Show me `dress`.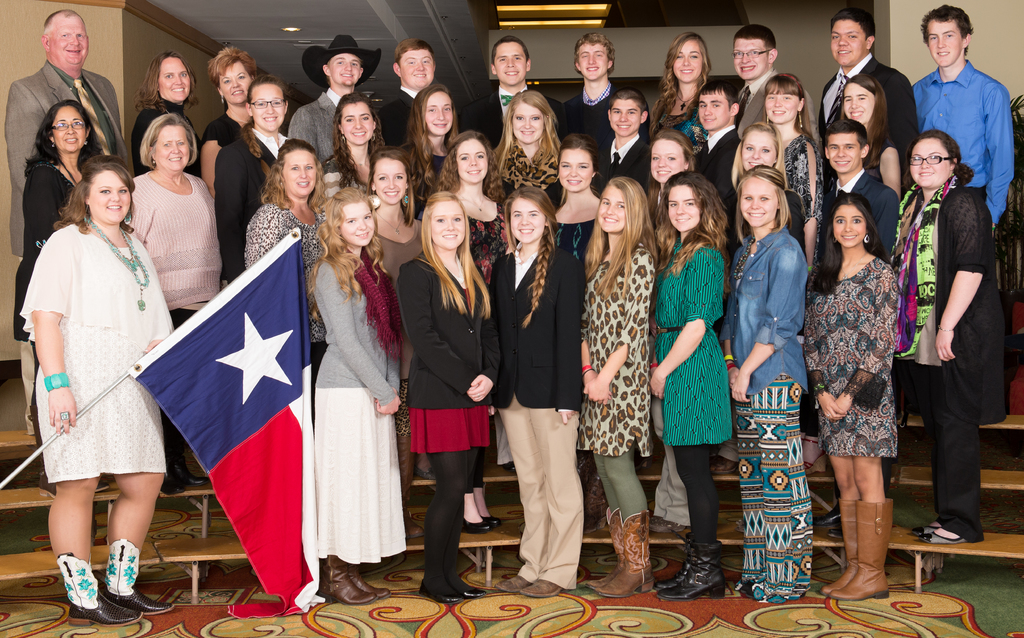
`dress` is here: <bbox>8, 160, 82, 347</bbox>.
